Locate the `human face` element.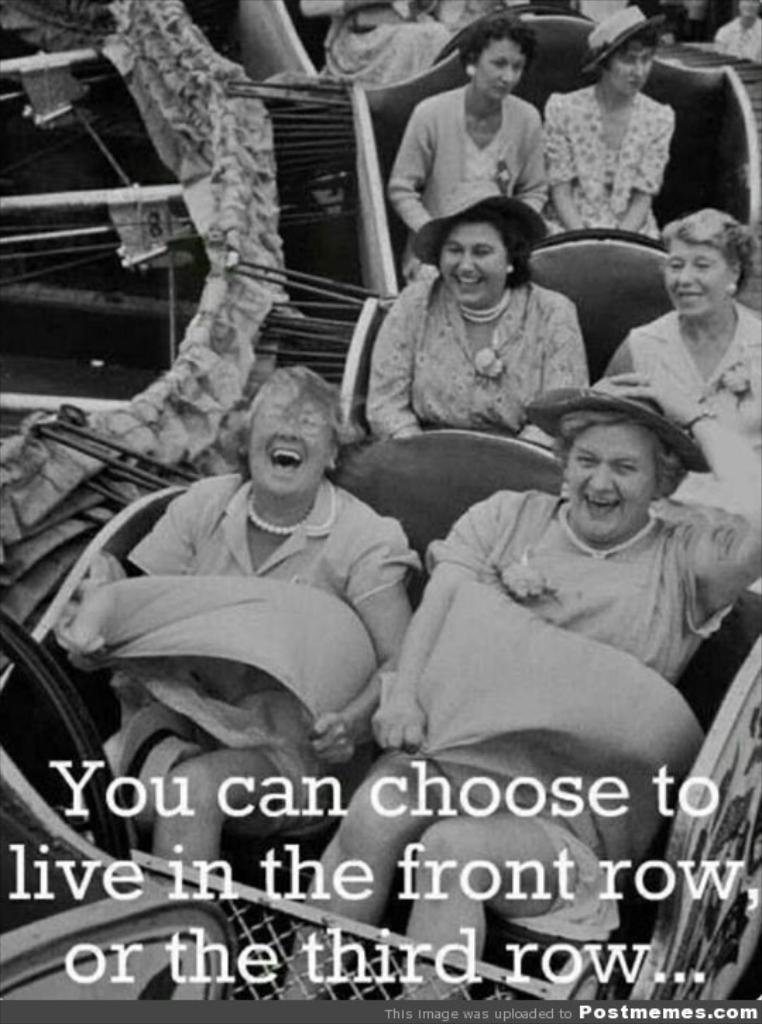
Element bbox: BBox(567, 423, 653, 537).
